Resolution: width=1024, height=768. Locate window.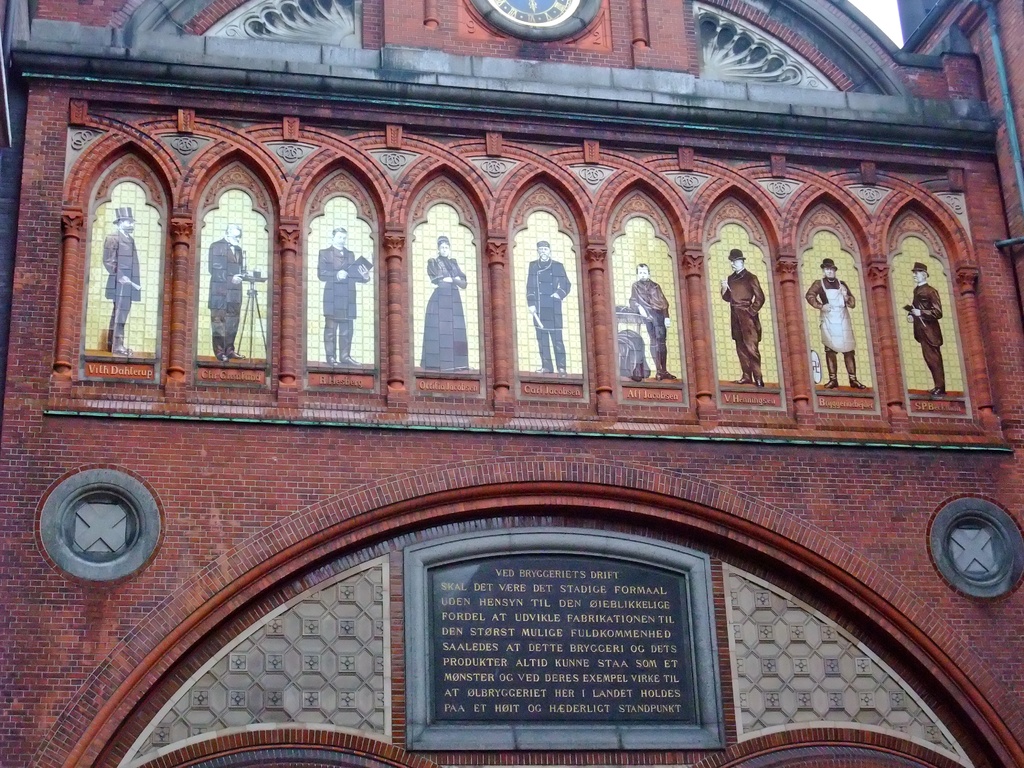
bbox=[944, 521, 1004, 578].
